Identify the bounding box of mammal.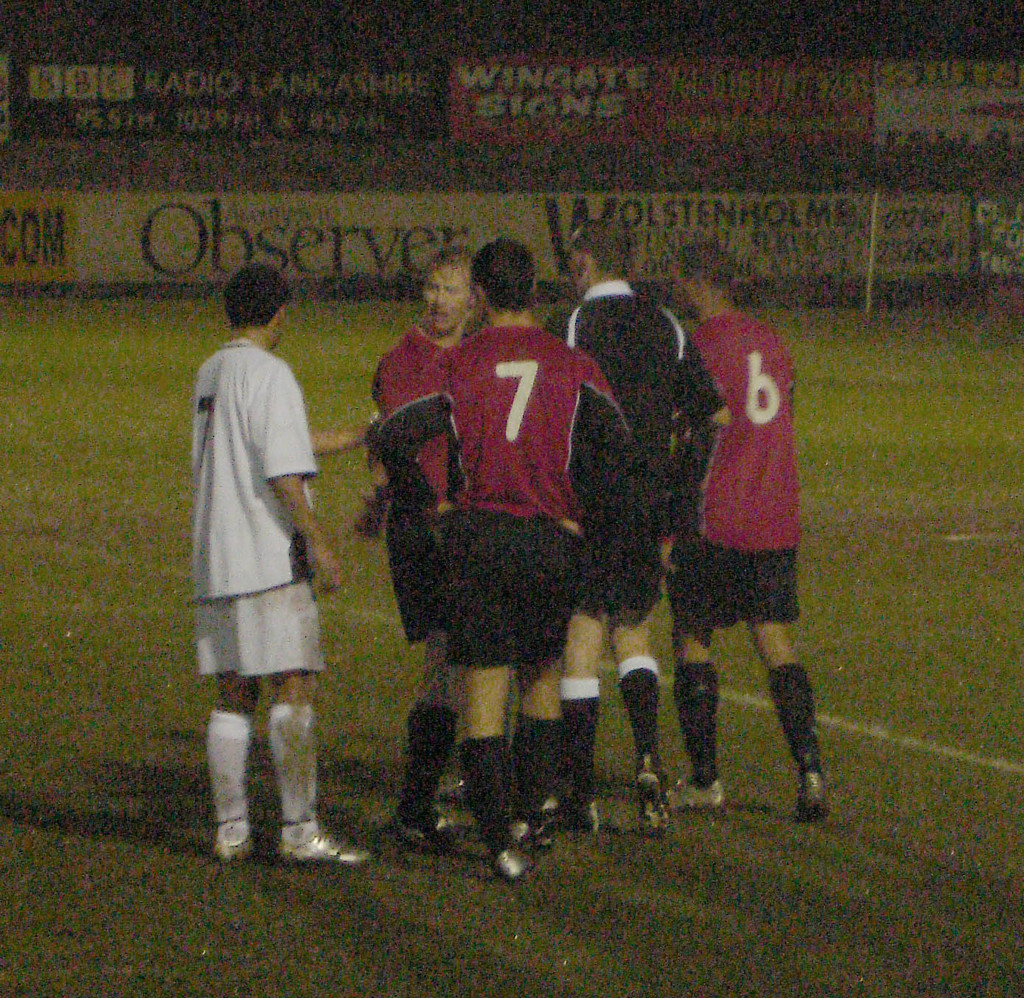
bbox(437, 238, 633, 876).
